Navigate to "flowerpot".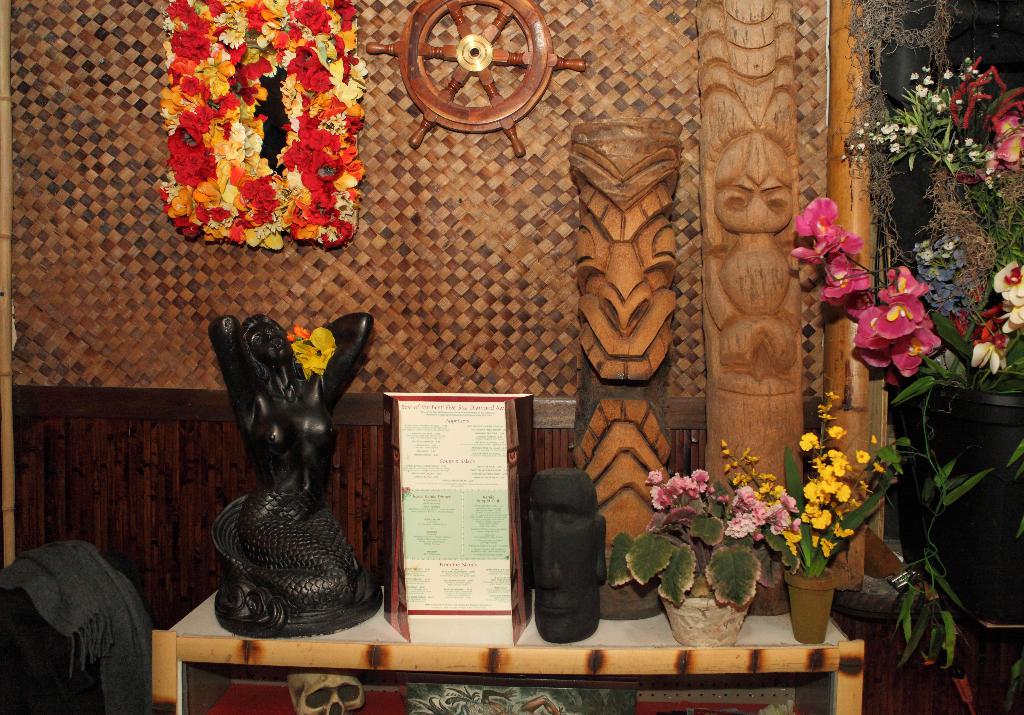
Navigation target: 656, 572, 757, 651.
